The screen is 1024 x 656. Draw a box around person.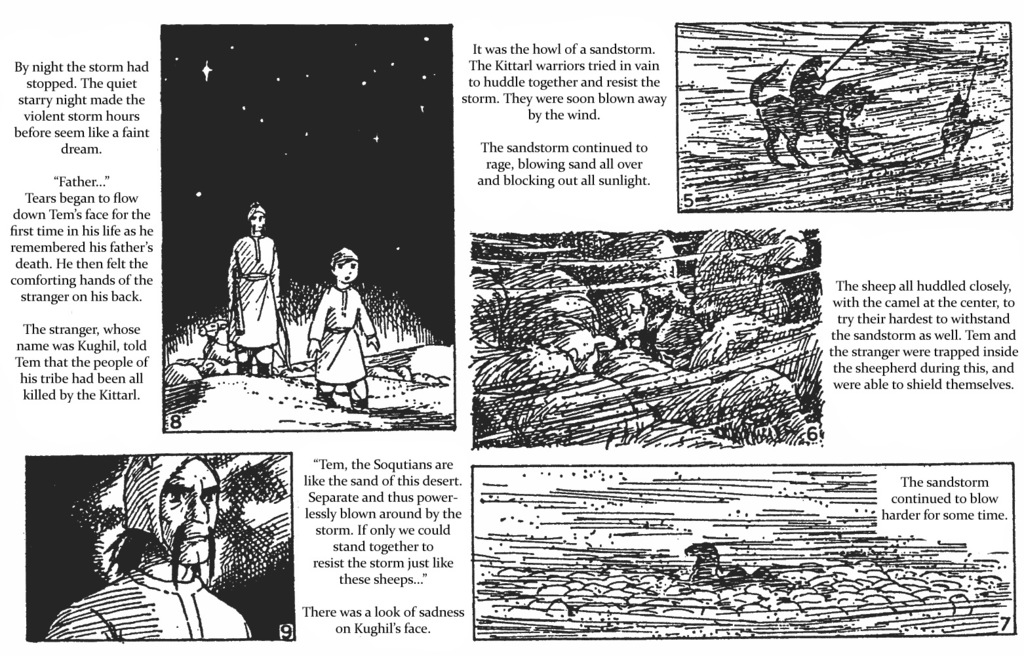
[41,443,254,645].
